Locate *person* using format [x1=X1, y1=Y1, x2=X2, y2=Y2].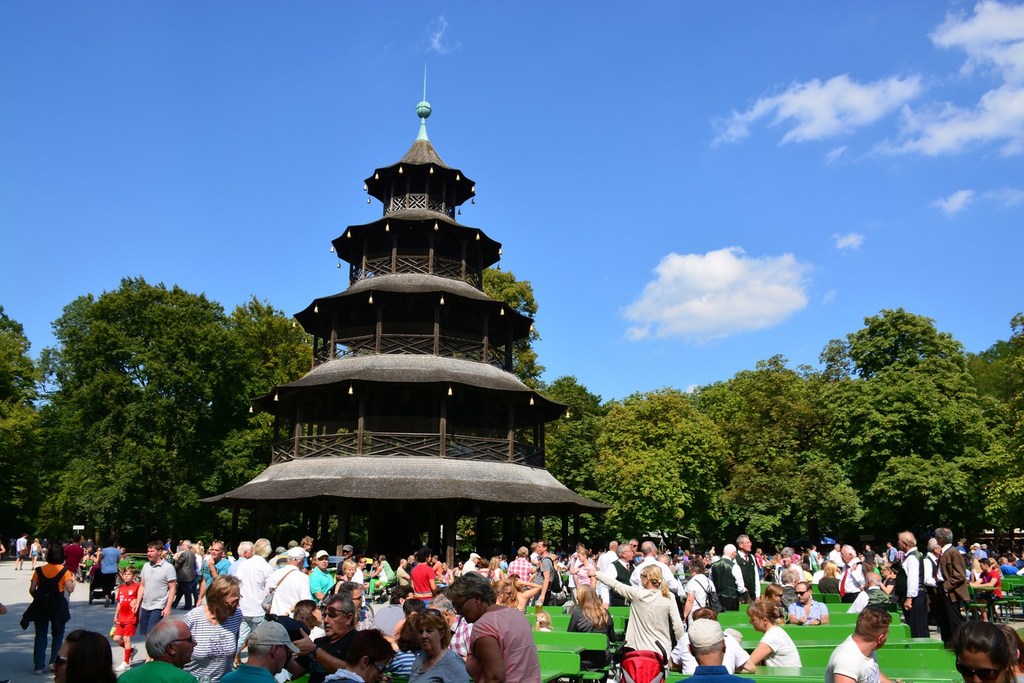
[x1=315, y1=587, x2=360, y2=651].
